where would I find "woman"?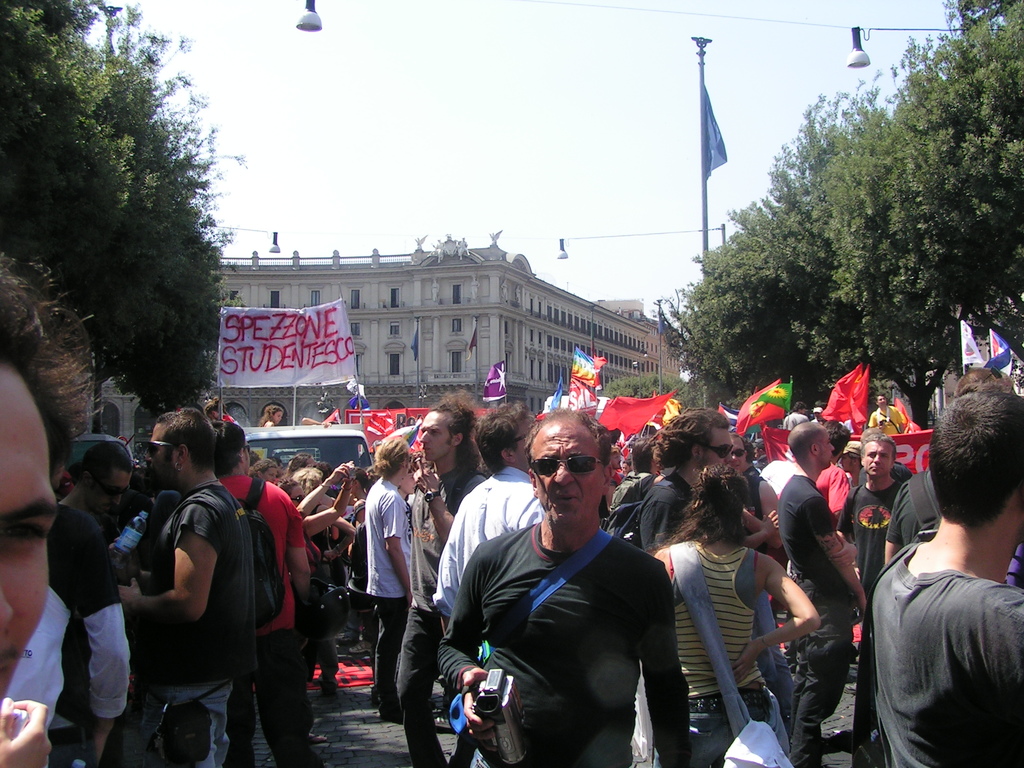
At {"x1": 336, "y1": 461, "x2": 366, "y2": 670}.
